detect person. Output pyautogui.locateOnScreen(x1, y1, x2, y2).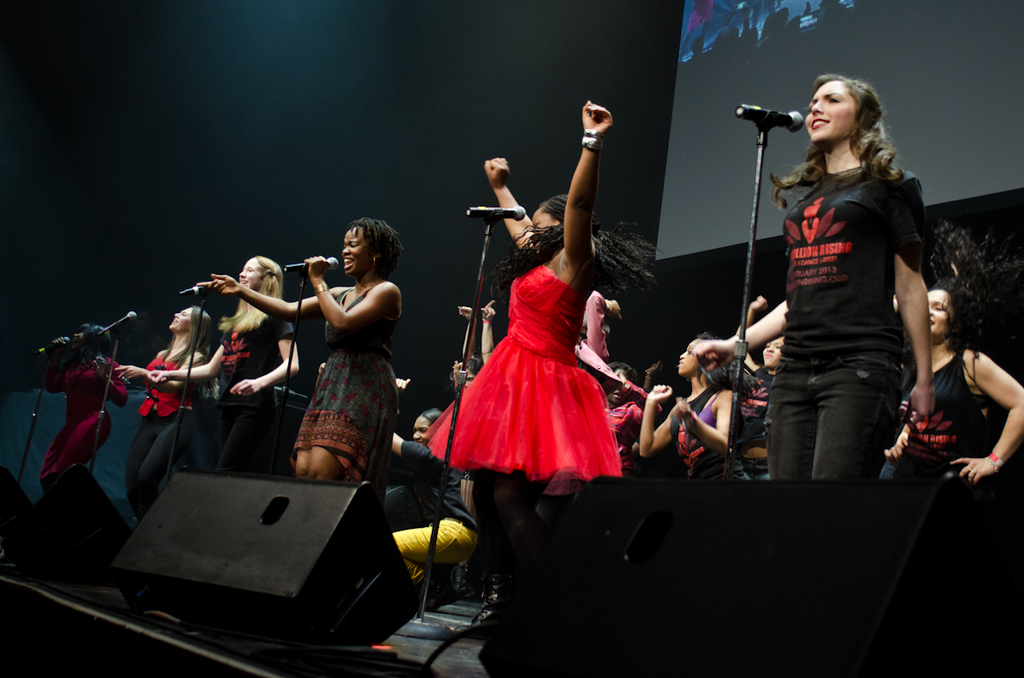
pyautogui.locateOnScreen(143, 254, 305, 480).
